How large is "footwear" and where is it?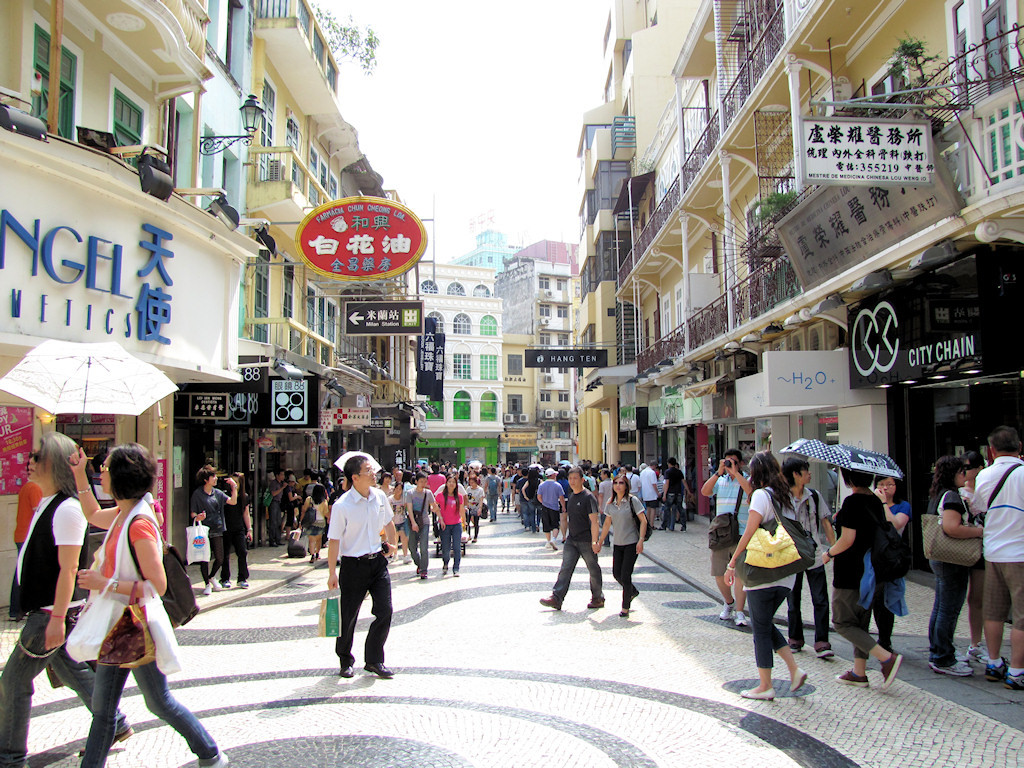
Bounding box: box(209, 577, 221, 586).
